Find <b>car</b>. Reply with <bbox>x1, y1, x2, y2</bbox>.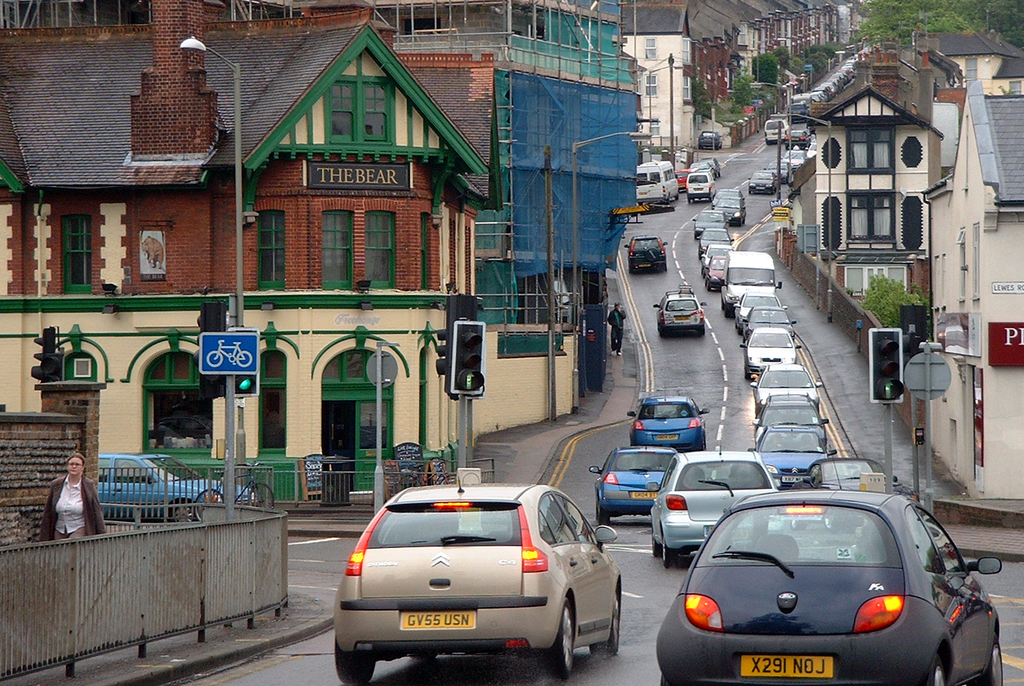
<bbox>627, 397, 707, 459</bbox>.
